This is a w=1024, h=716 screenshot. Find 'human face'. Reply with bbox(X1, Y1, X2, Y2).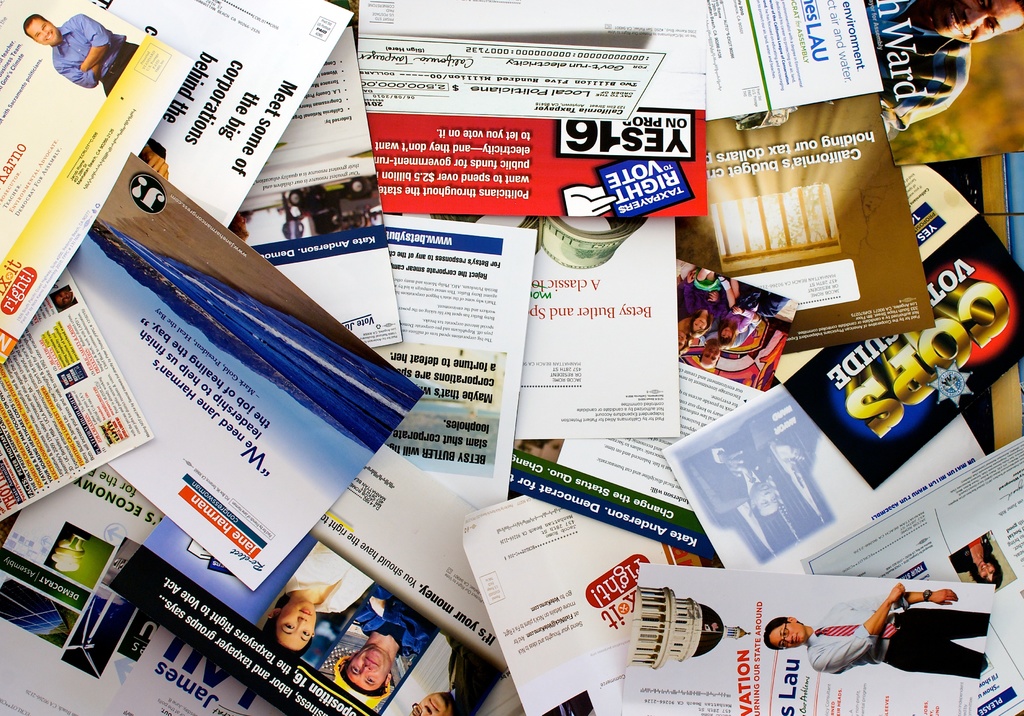
bbox(406, 695, 451, 713).
